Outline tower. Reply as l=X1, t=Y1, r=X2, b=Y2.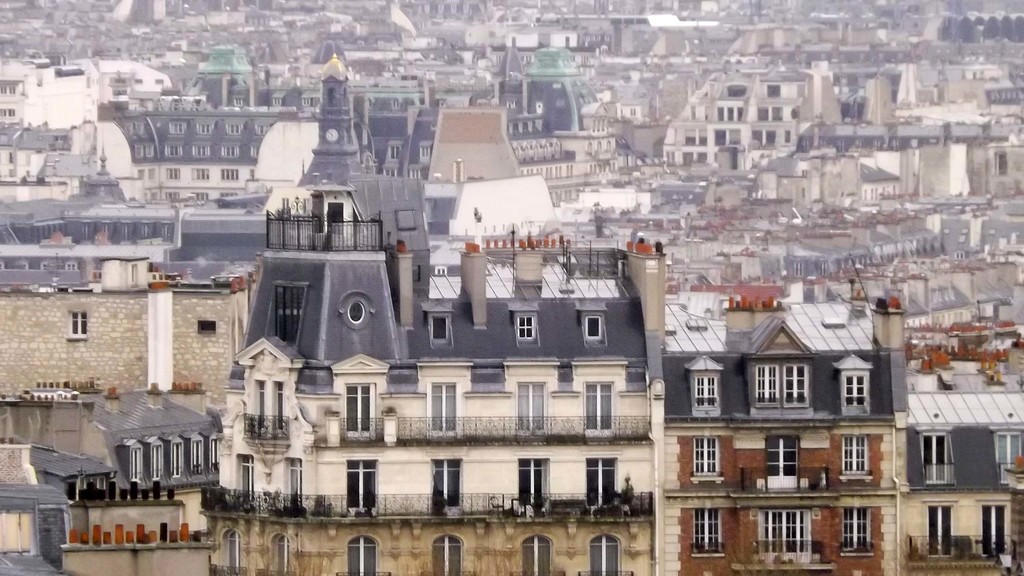
l=616, t=228, r=669, b=404.
